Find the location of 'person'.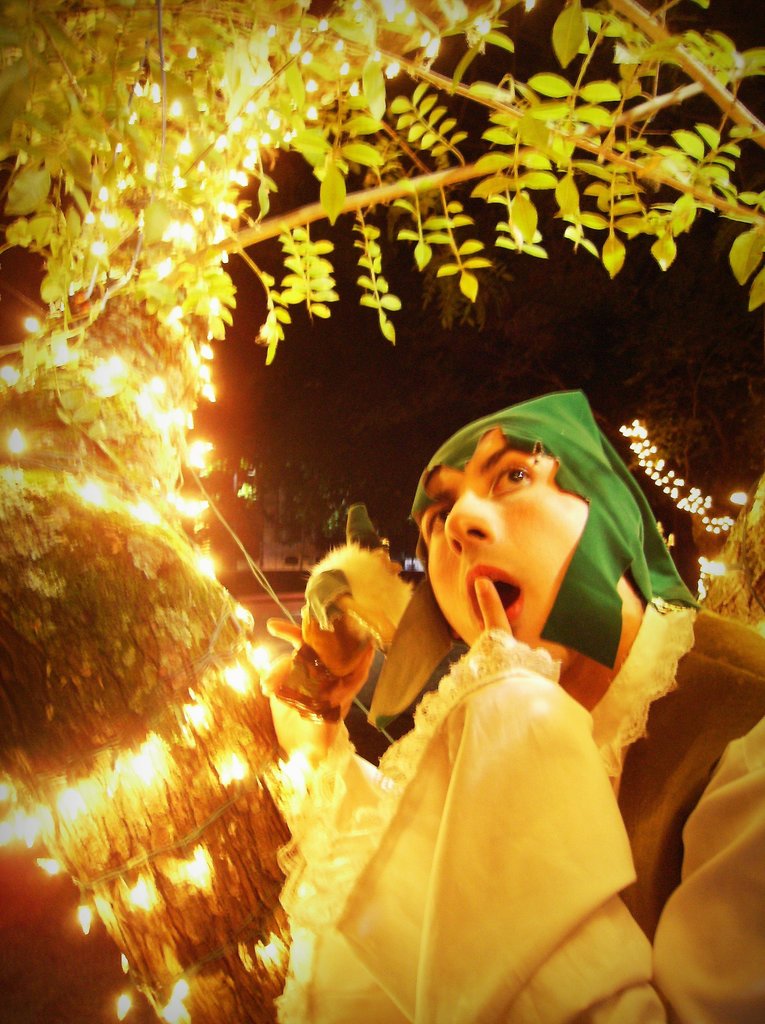
Location: box(268, 380, 764, 1023).
